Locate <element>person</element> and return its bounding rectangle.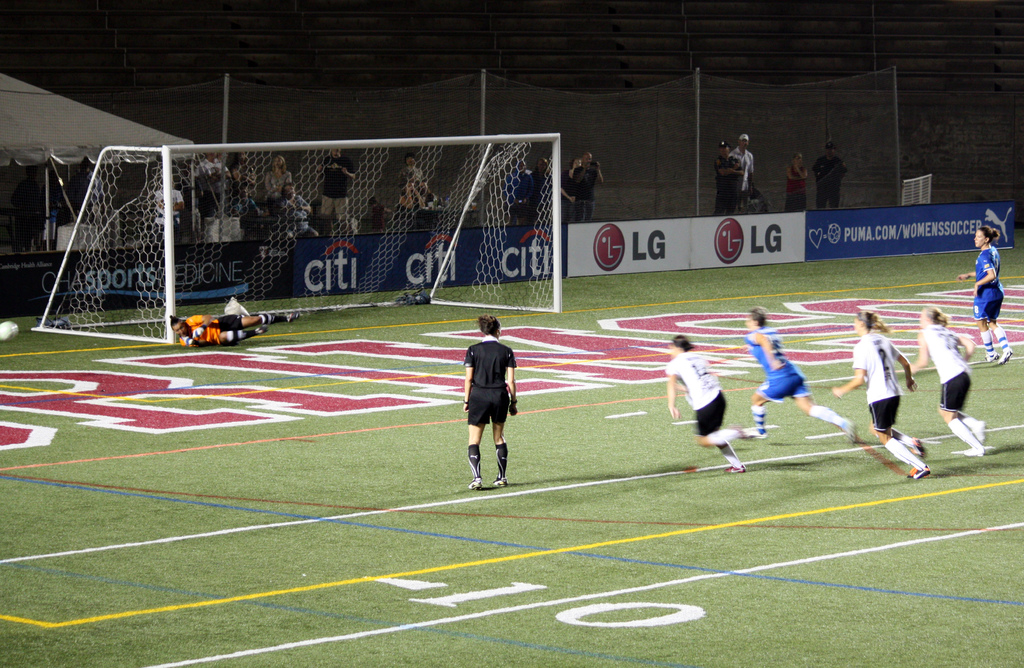
<region>170, 309, 305, 346</region>.
